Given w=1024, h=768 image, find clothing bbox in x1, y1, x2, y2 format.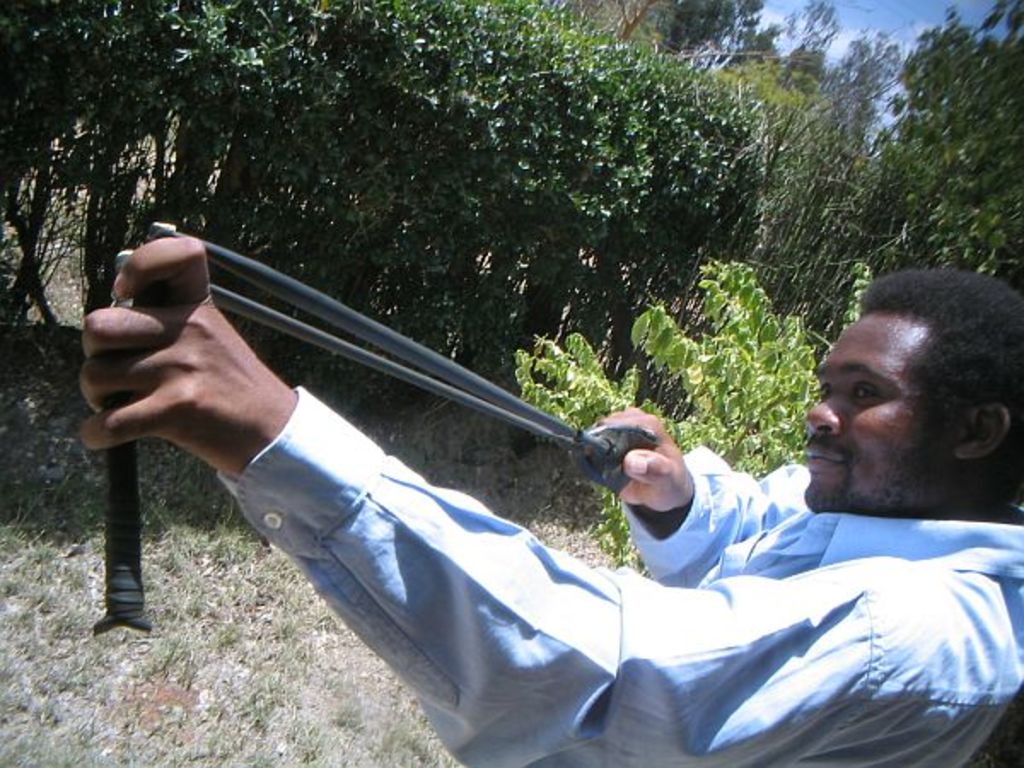
157, 251, 942, 751.
